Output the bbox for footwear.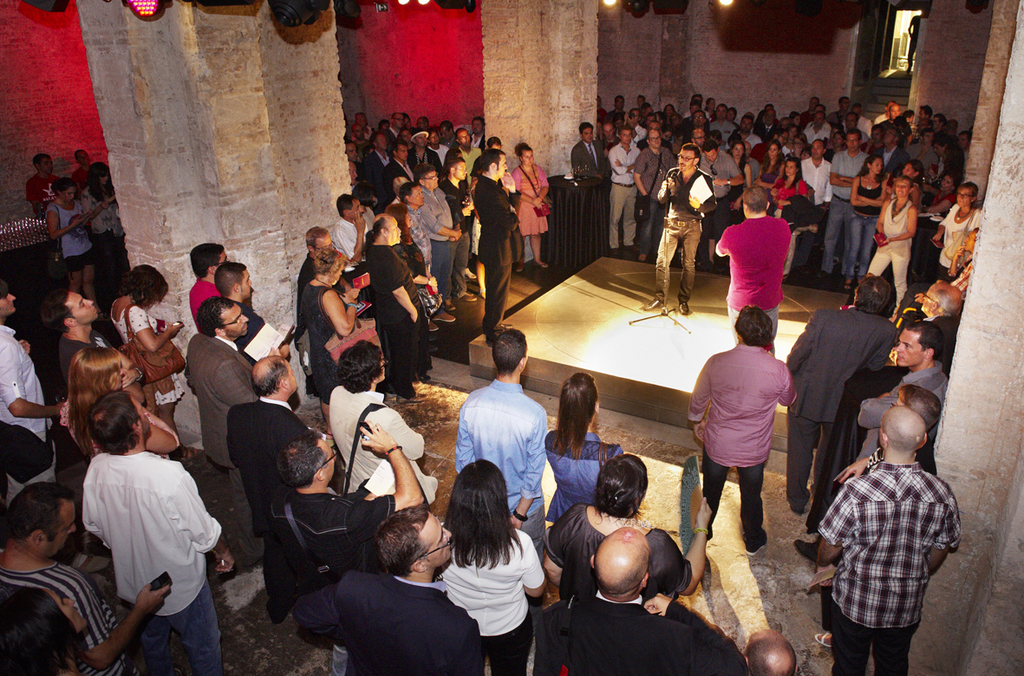
<region>431, 342, 434, 351</region>.
